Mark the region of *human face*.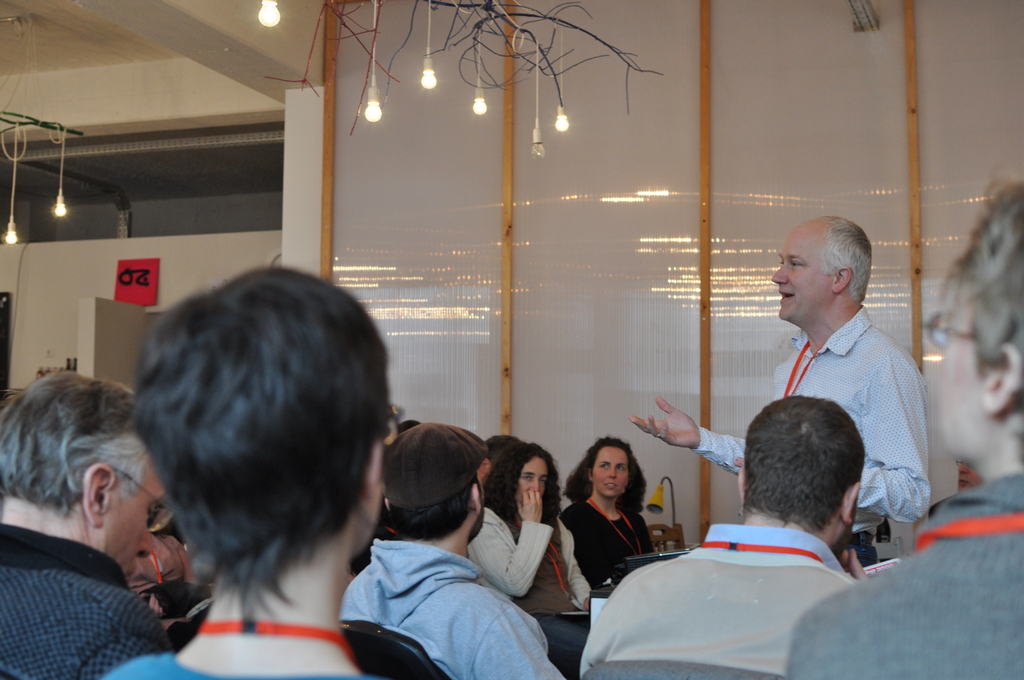
Region: rect(95, 464, 166, 575).
